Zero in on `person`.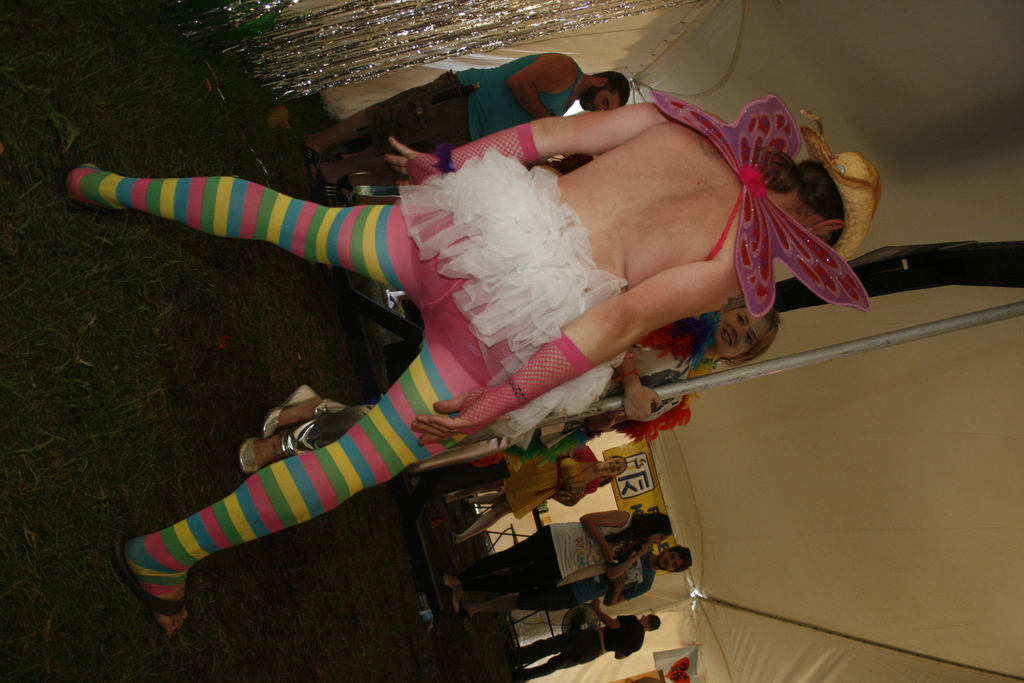
Zeroed in: bbox=[291, 49, 632, 194].
